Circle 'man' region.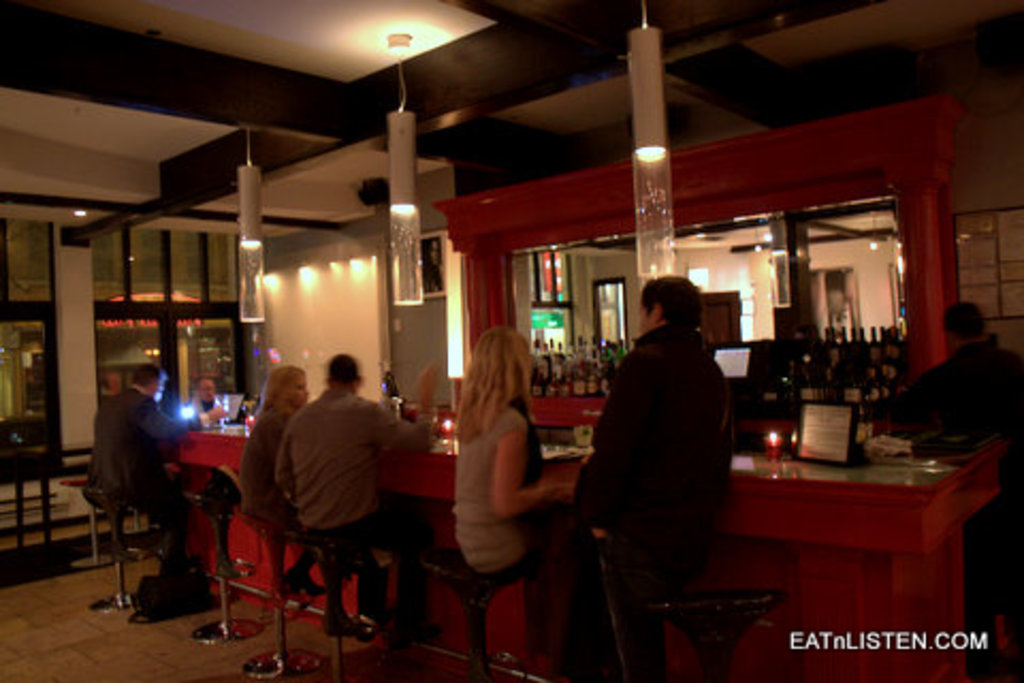
Region: (x1=273, y1=346, x2=444, y2=649).
